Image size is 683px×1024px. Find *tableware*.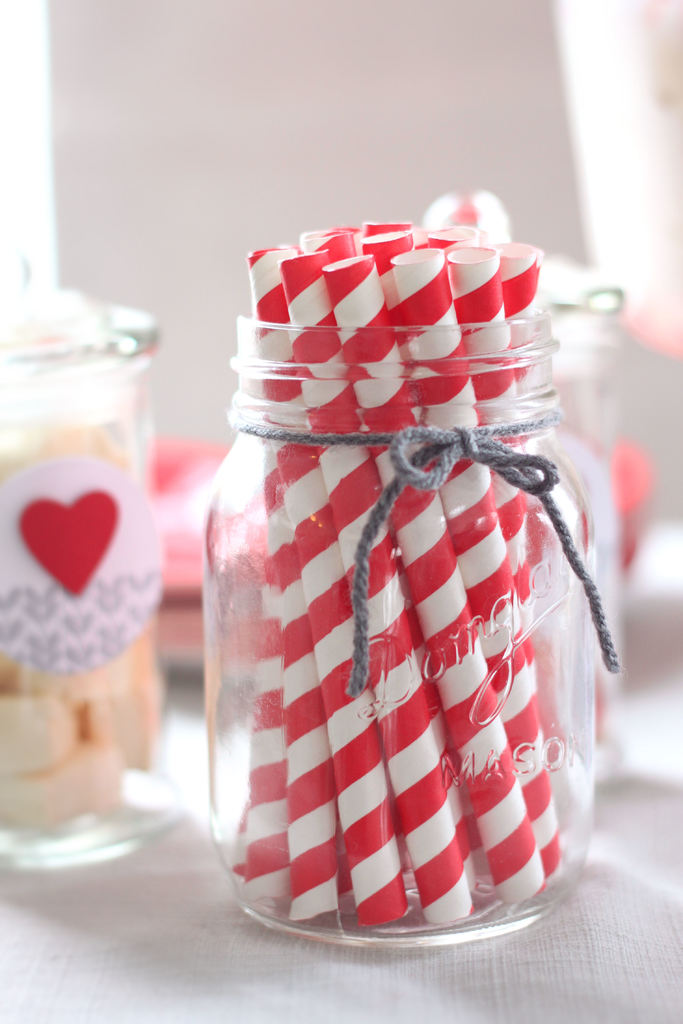
bbox(173, 180, 611, 938).
